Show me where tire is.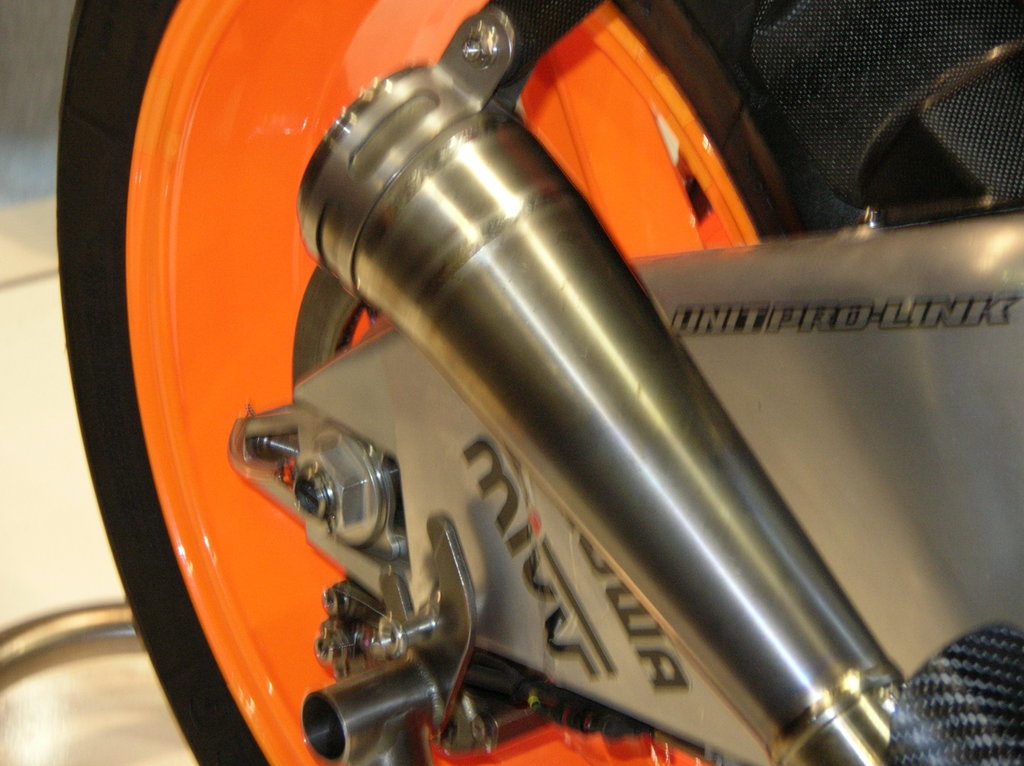
tire is at left=58, top=0, right=1023, bottom=765.
